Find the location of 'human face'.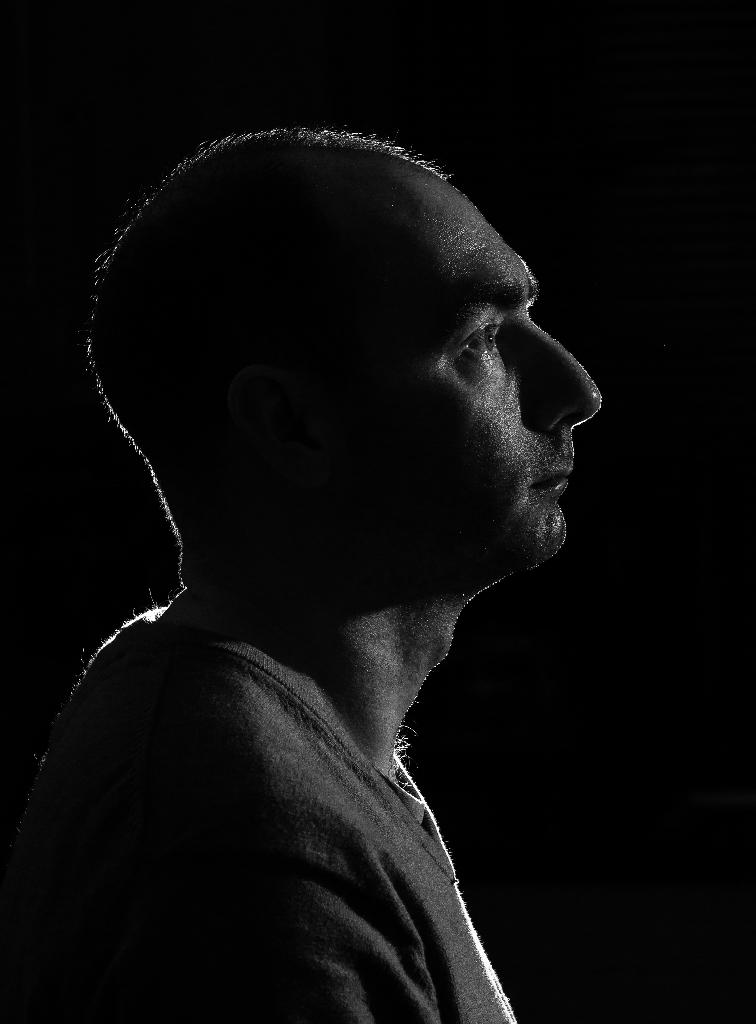
Location: bbox(269, 161, 605, 564).
